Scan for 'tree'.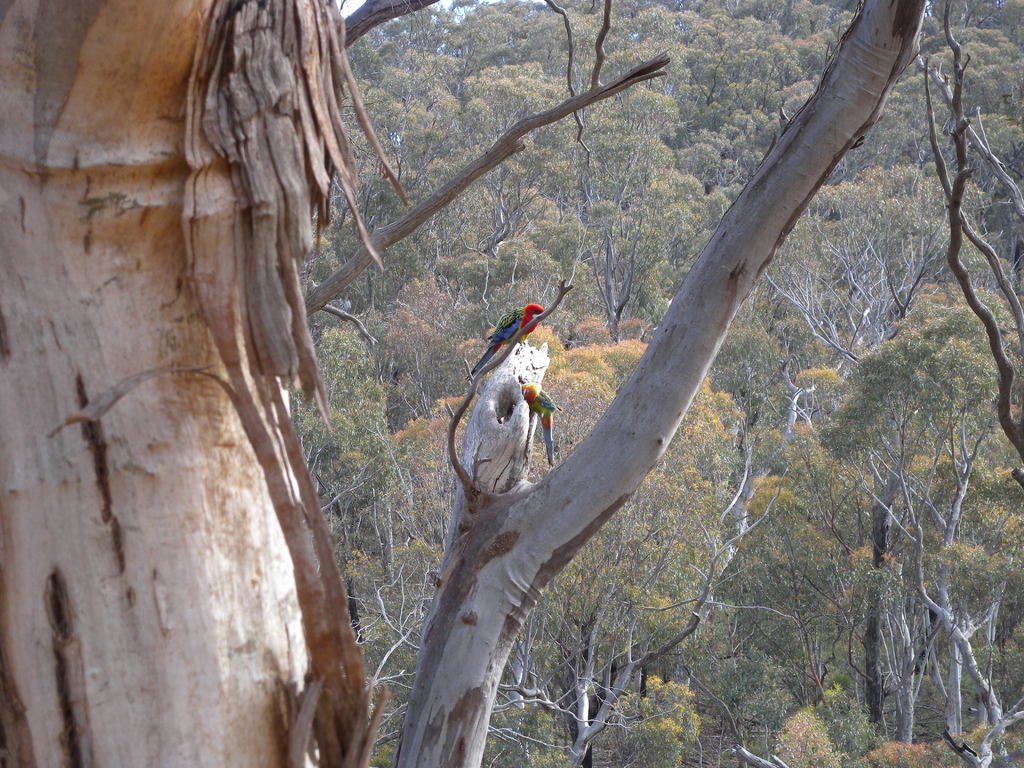
Scan result: [left=637, top=0, right=721, bottom=142].
